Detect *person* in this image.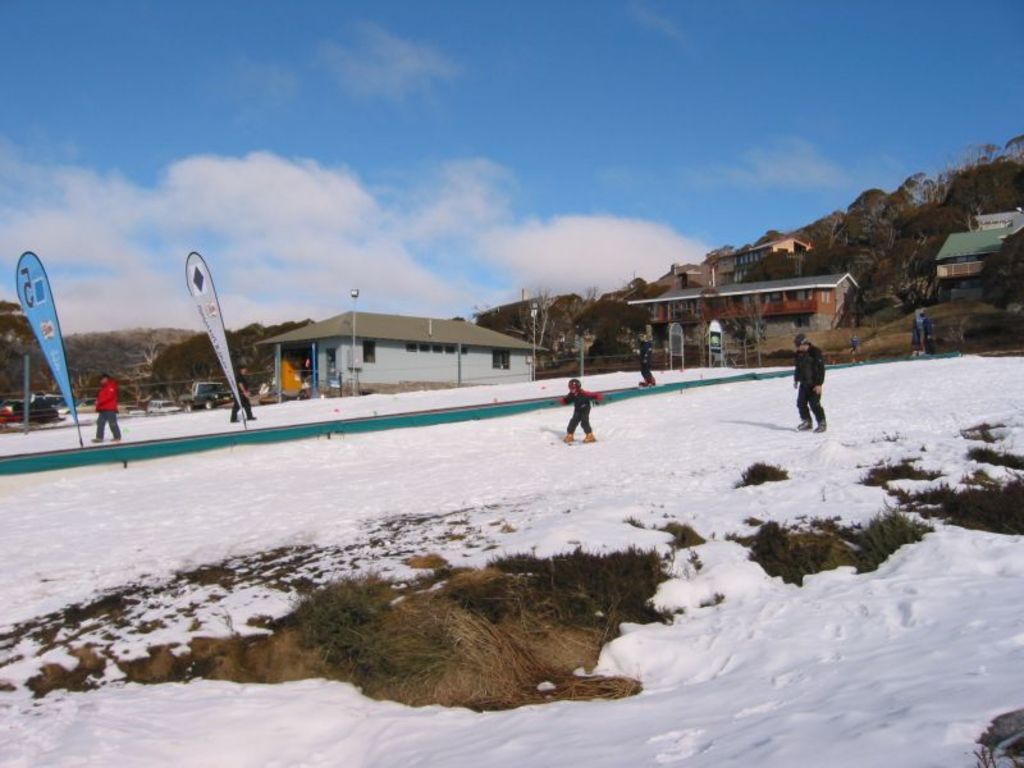
Detection: (562, 379, 600, 451).
